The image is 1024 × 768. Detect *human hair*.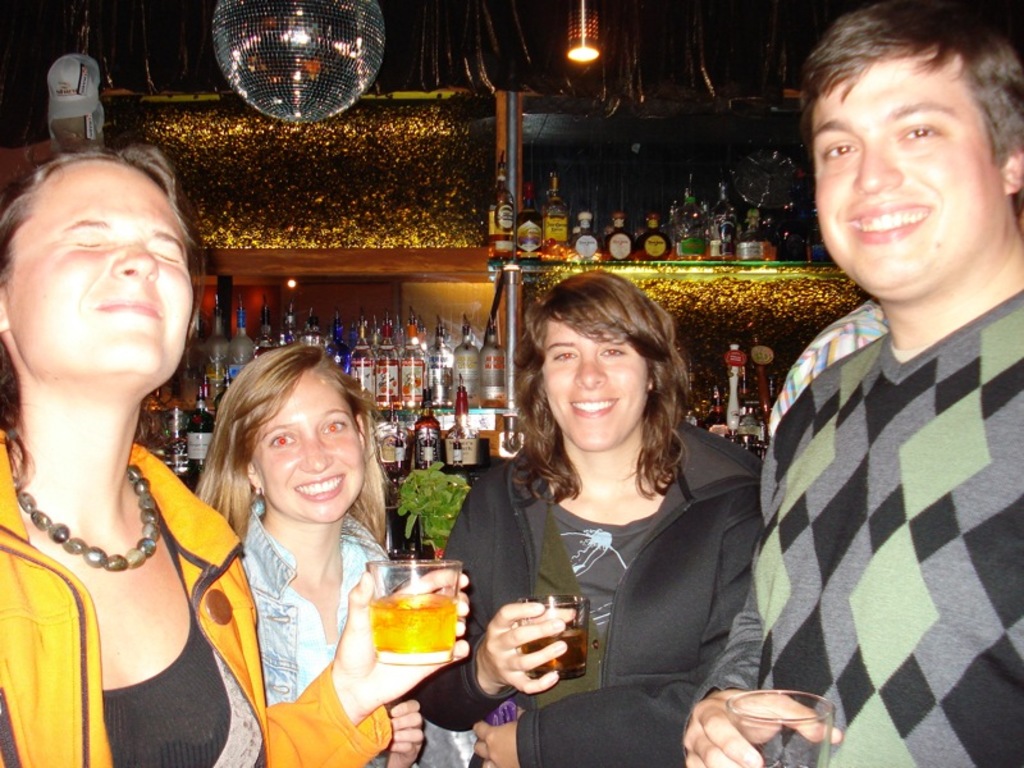
Detection: (left=799, top=0, right=1023, bottom=216).
